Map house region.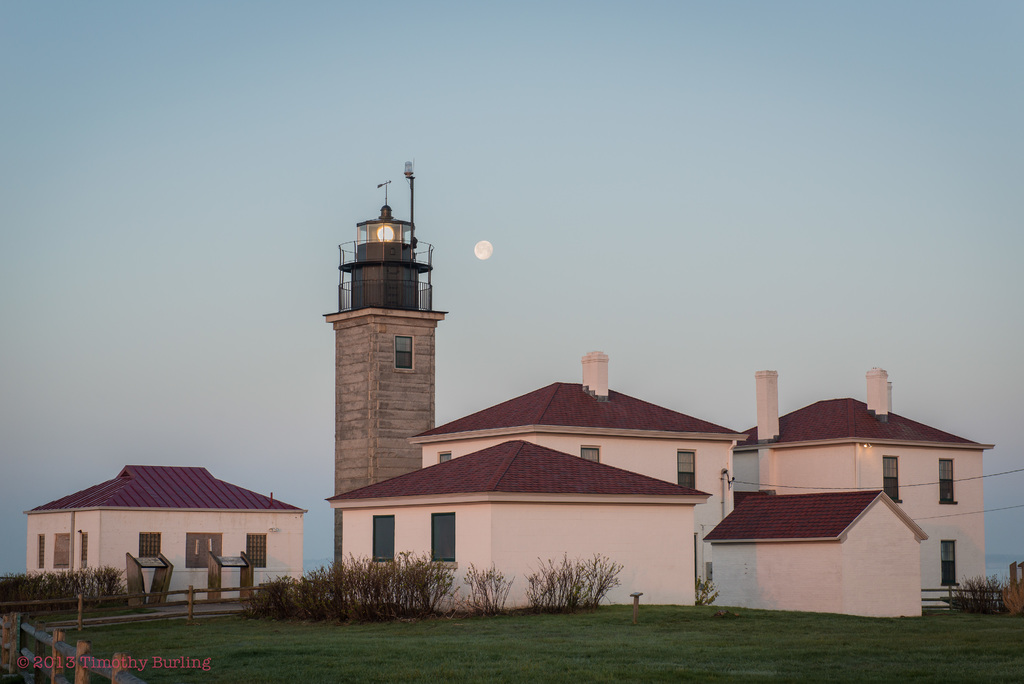
Mapped to pyautogui.locateOnScreen(733, 371, 994, 602).
